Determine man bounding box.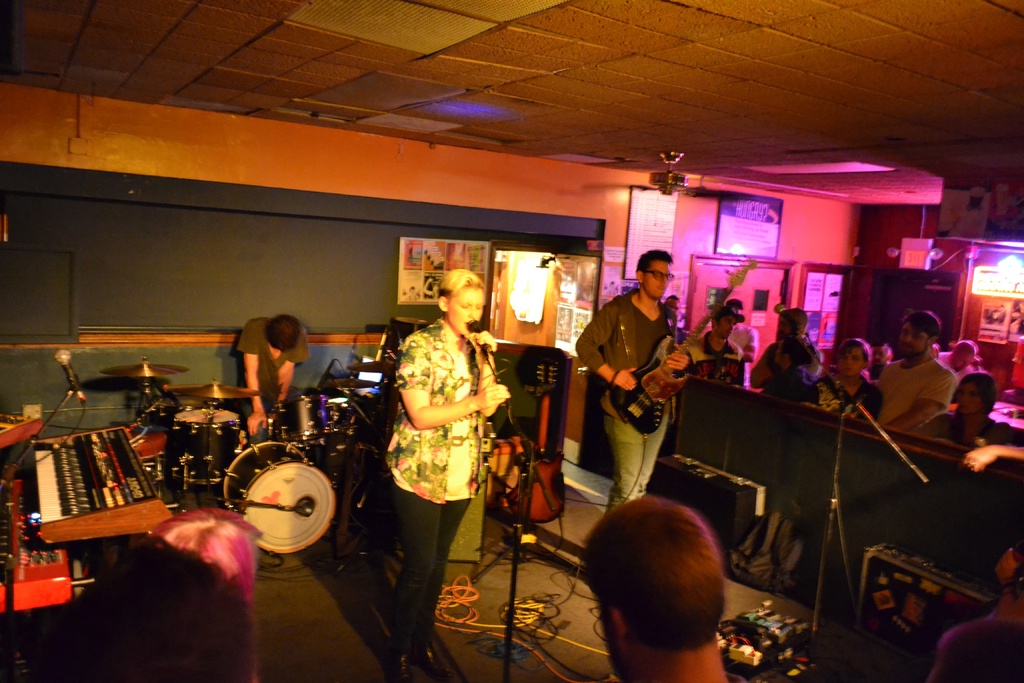
Determined: 749,314,825,397.
